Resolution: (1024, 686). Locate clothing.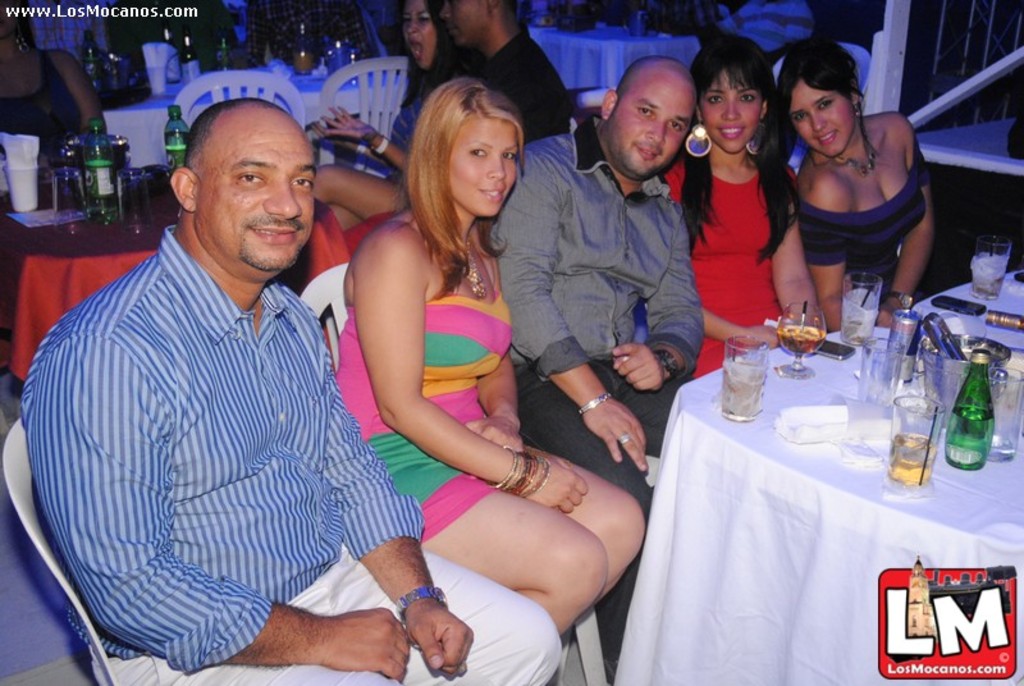
[left=483, top=101, right=700, bottom=685].
